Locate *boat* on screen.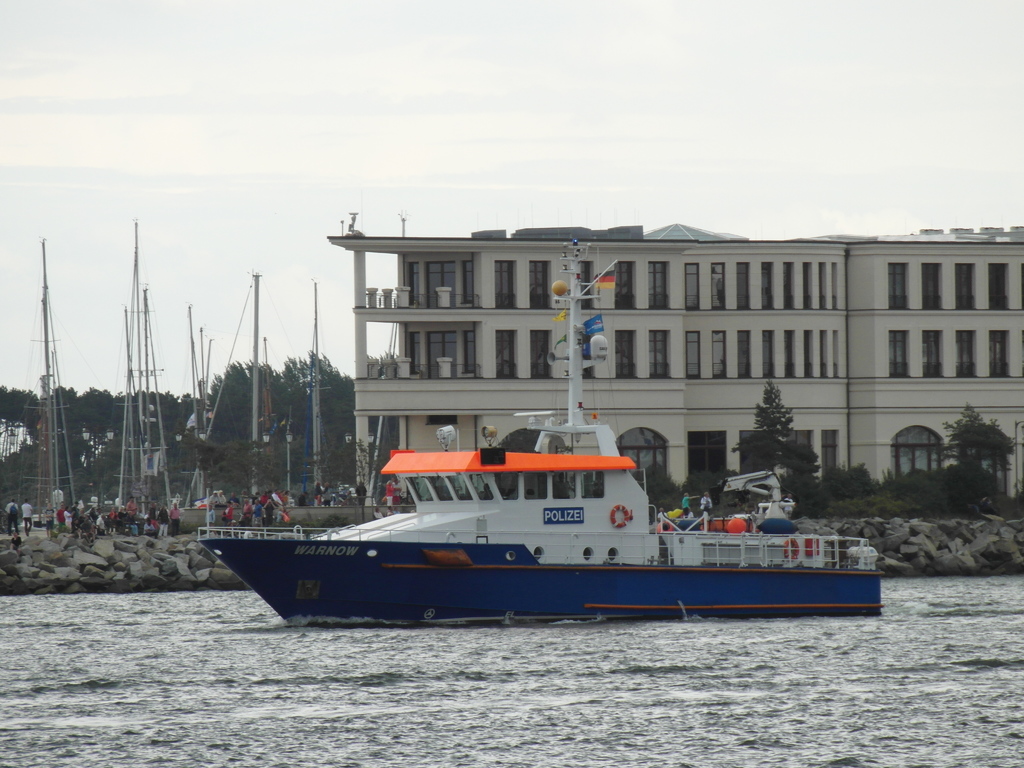
On screen at [95, 216, 181, 532].
